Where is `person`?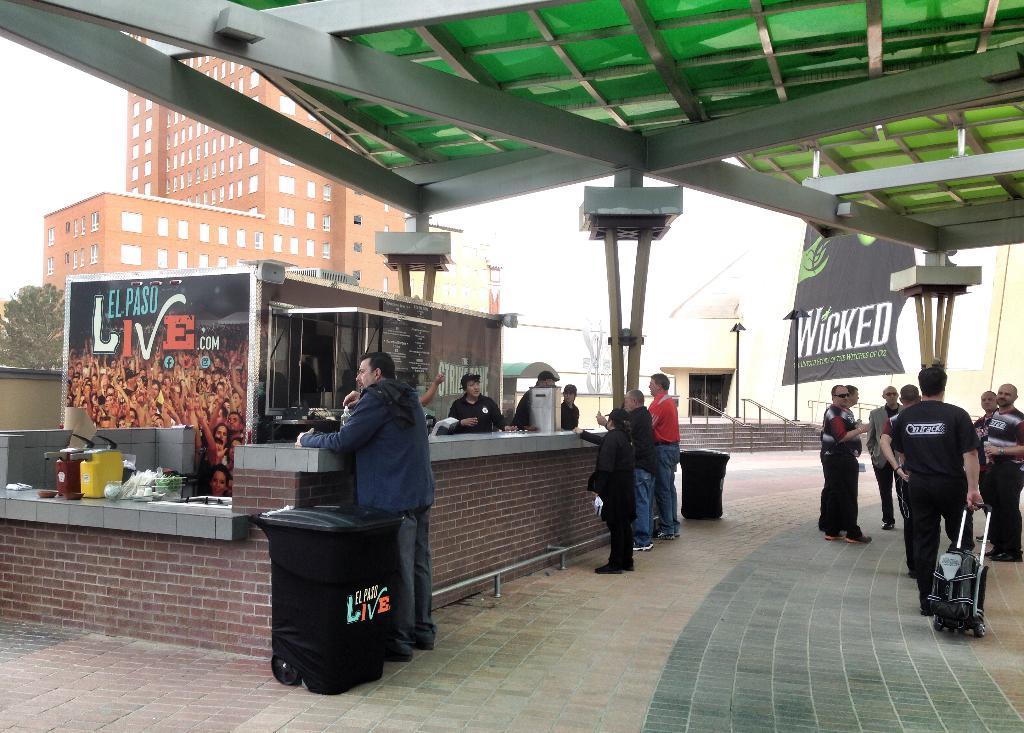
detection(416, 370, 440, 405).
